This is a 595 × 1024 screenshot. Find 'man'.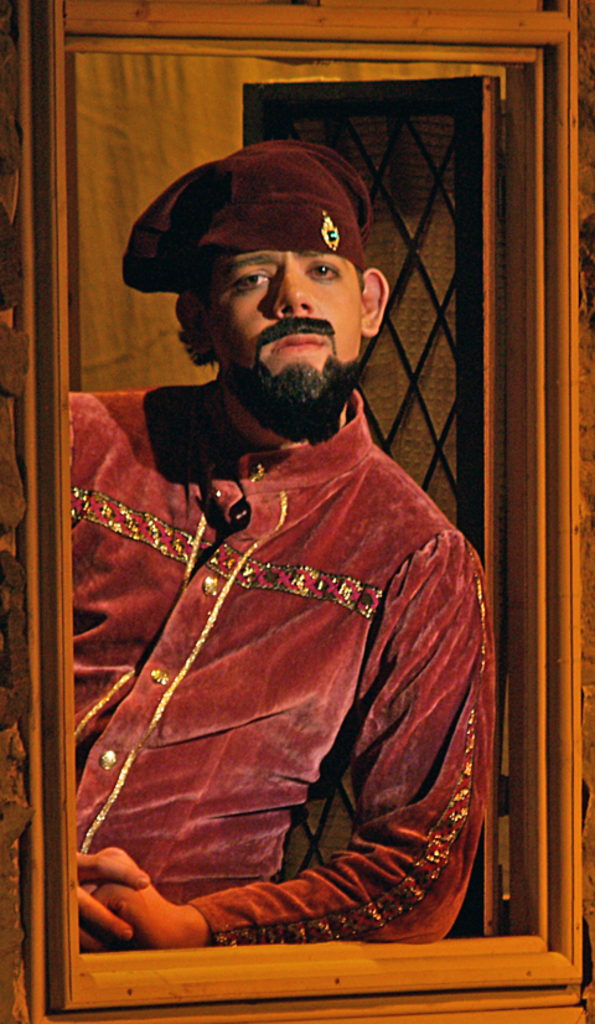
Bounding box: 90,119,521,974.
